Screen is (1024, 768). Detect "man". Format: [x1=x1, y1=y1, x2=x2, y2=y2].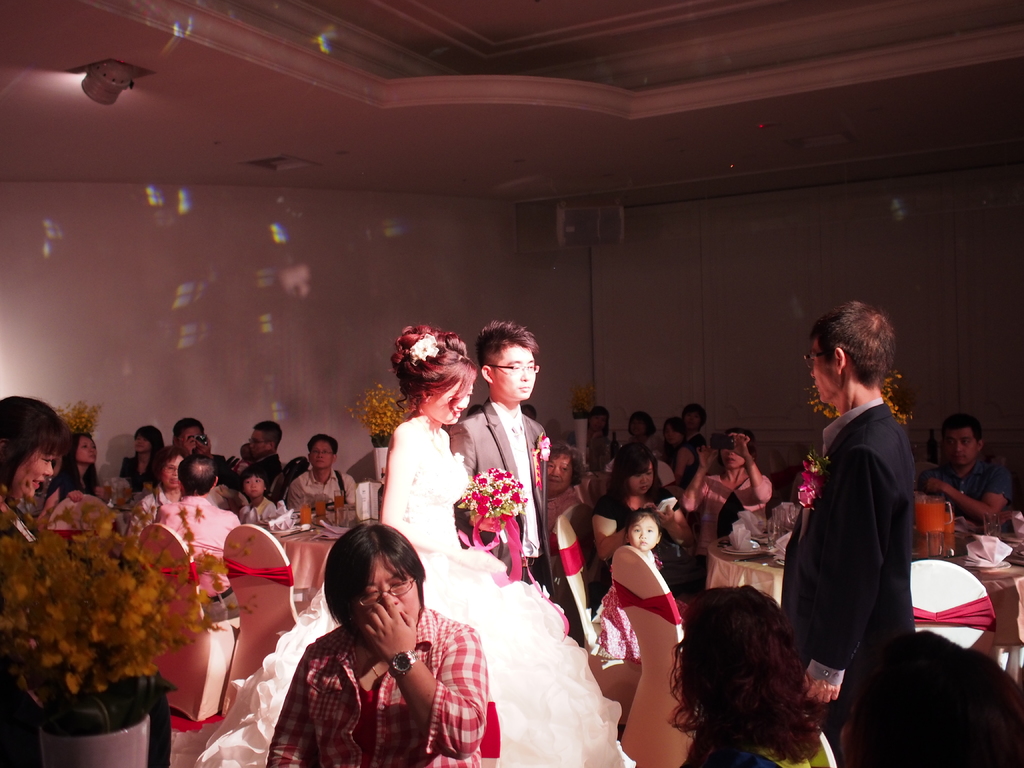
[x1=444, y1=320, x2=550, y2=573].
